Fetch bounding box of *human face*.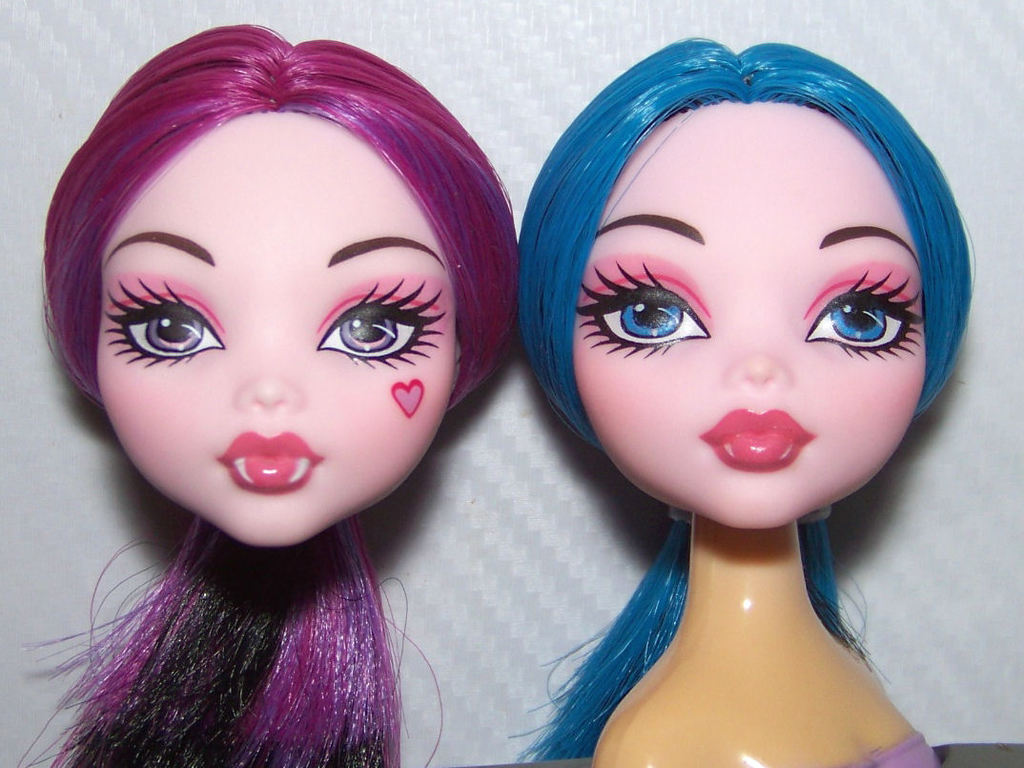
Bbox: box(99, 108, 459, 554).
